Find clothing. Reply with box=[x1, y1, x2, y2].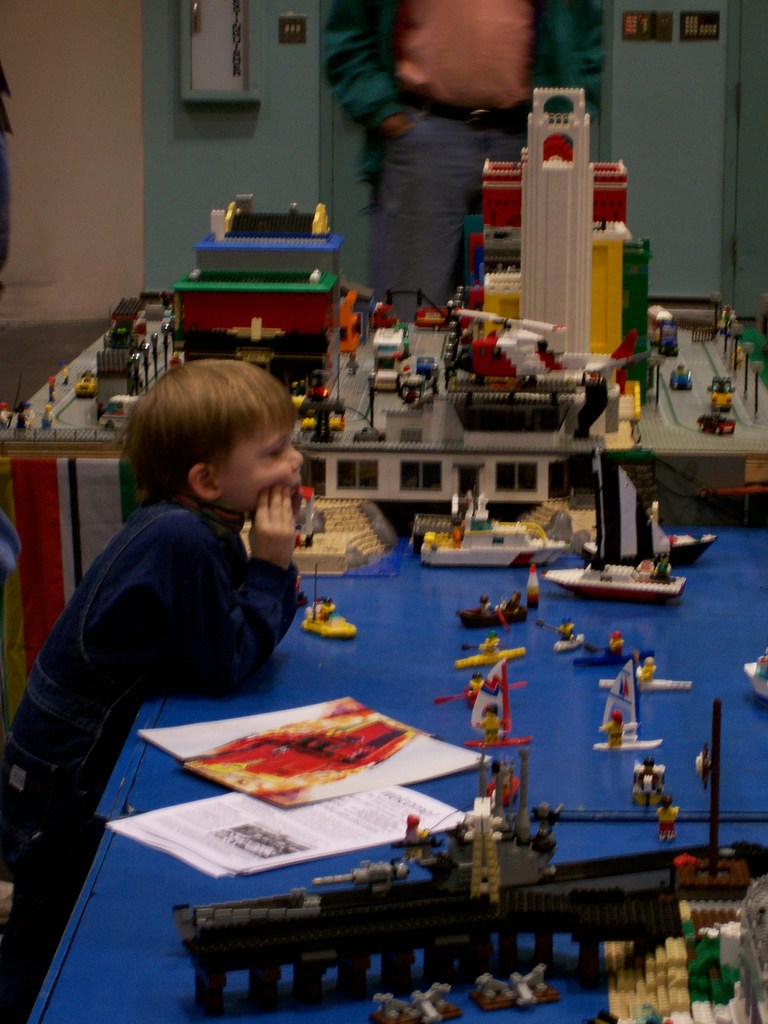
box=[560, 624, 576, 640].
